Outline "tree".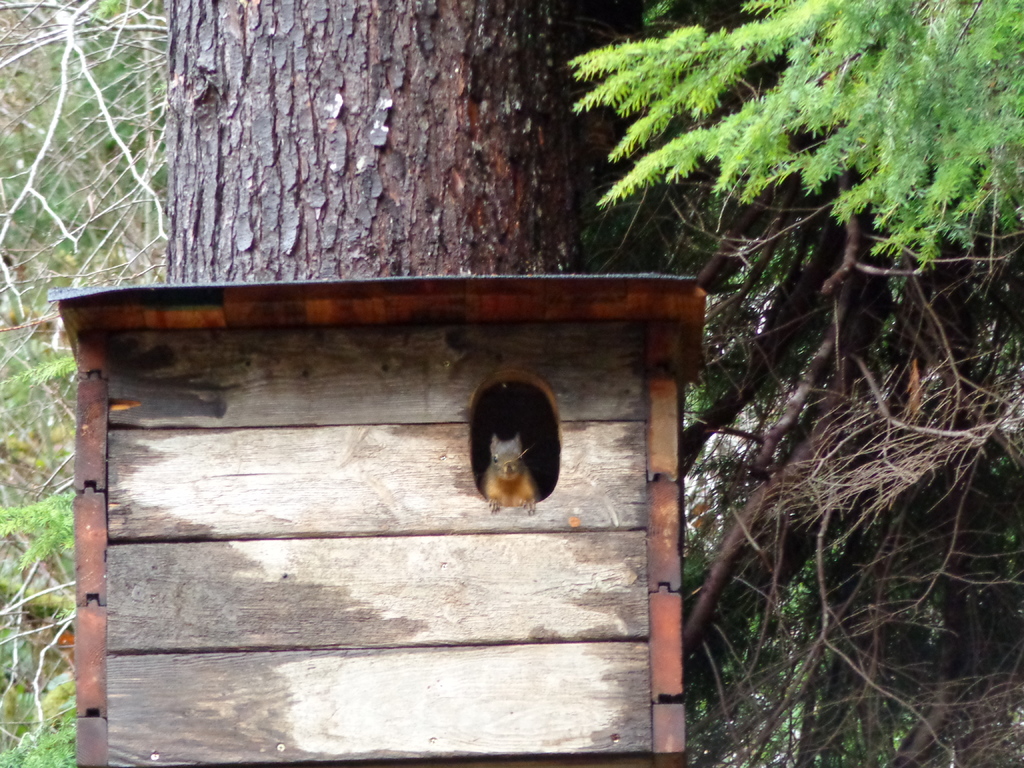
Outline: 164/0/1023/767.
